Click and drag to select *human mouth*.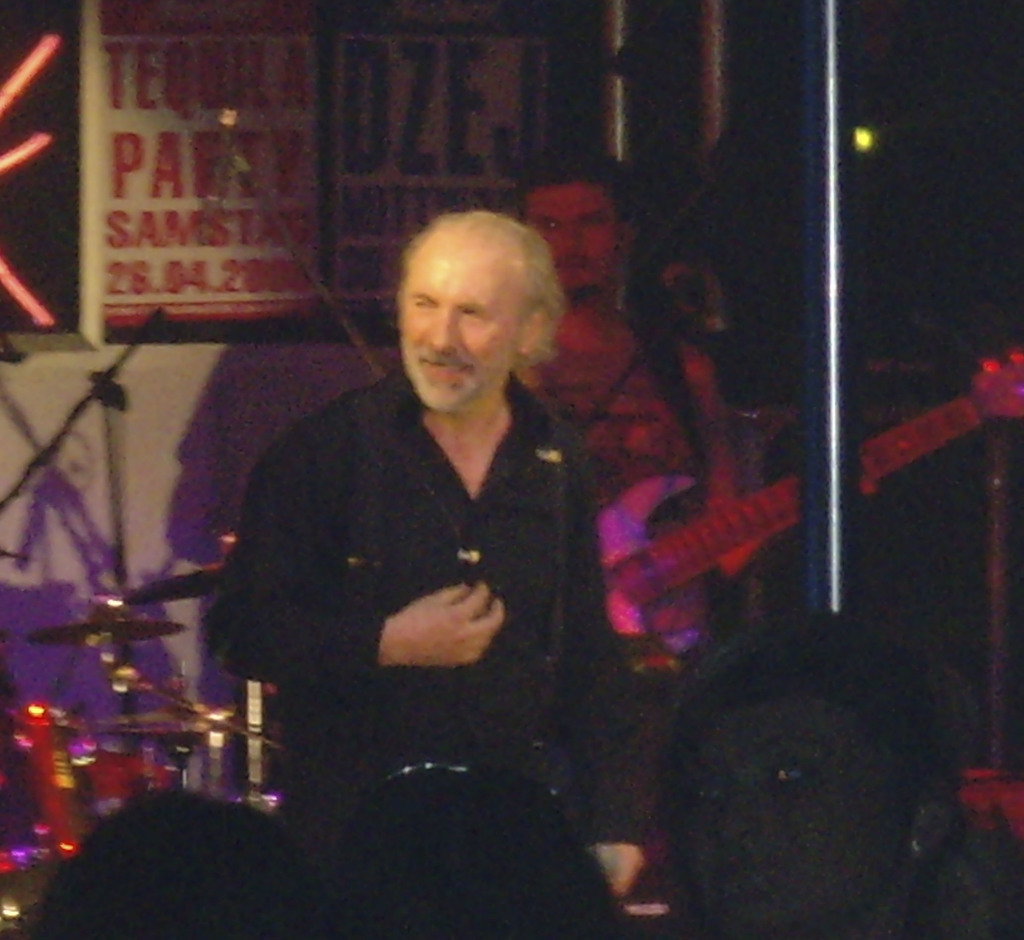
Selection: region(417, 360, 477, 376).
